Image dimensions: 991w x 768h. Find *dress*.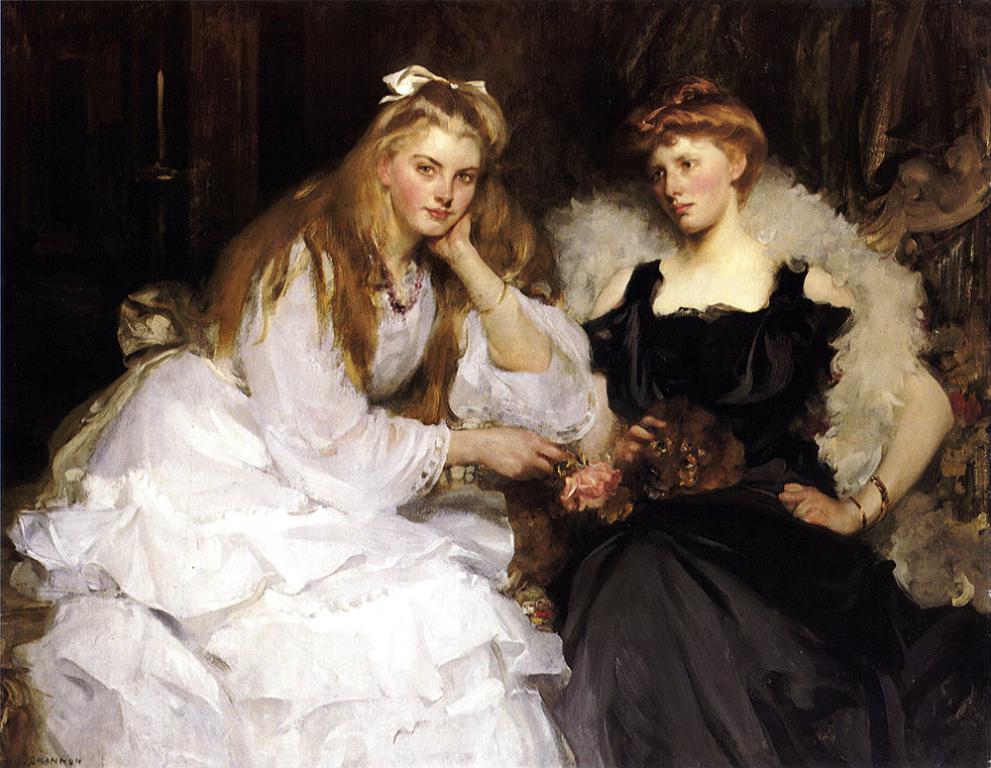
(left=493, top=252, right=990, bottom=759).
